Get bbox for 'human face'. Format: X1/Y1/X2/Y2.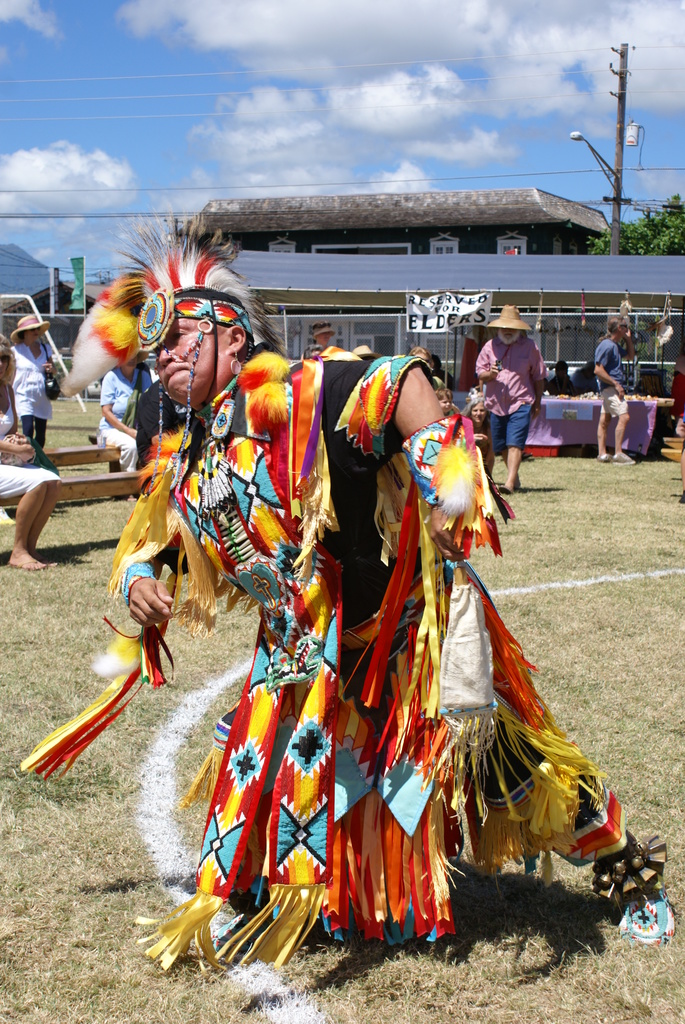
124/353/138/367.
